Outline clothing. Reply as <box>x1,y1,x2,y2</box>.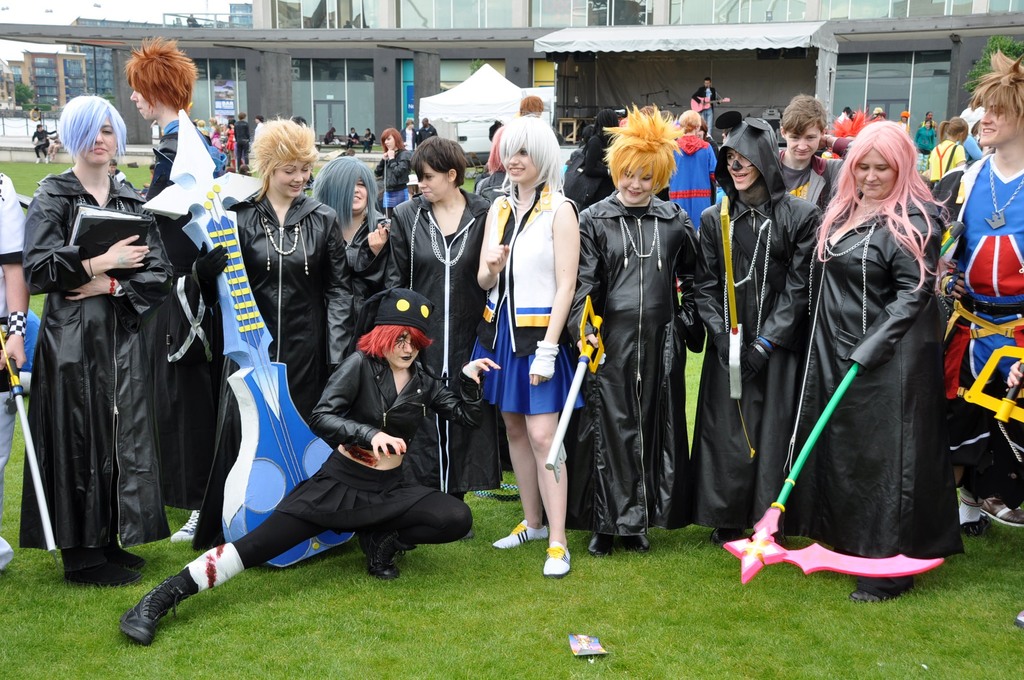
<box>778,165,973,565</box>.
